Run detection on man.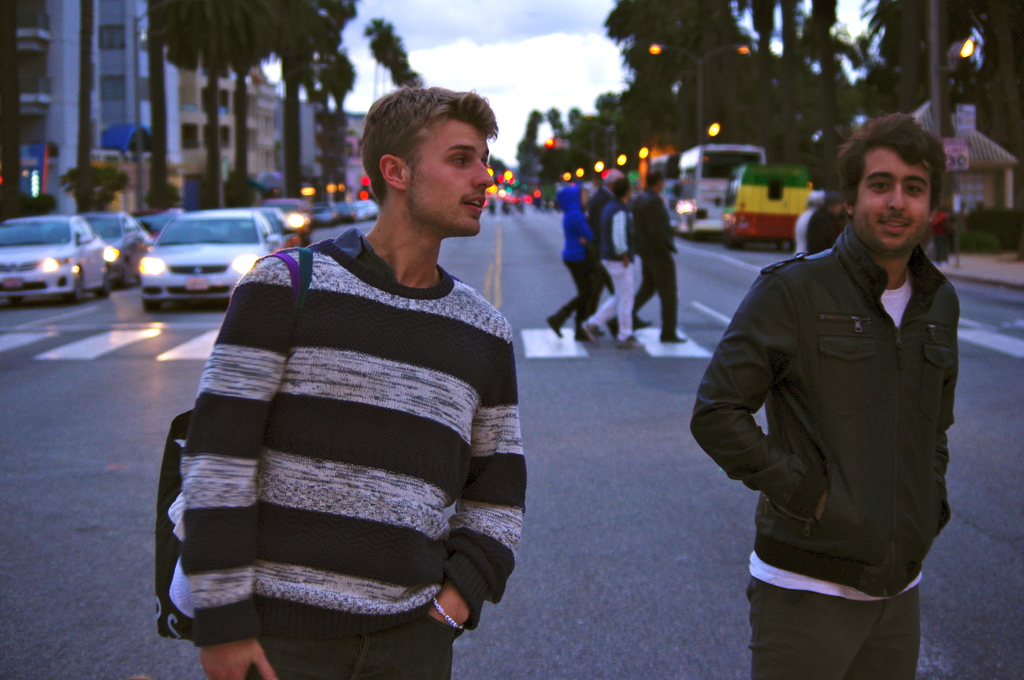
Result: x1=582 y1=176 x2=636 y2=349.
